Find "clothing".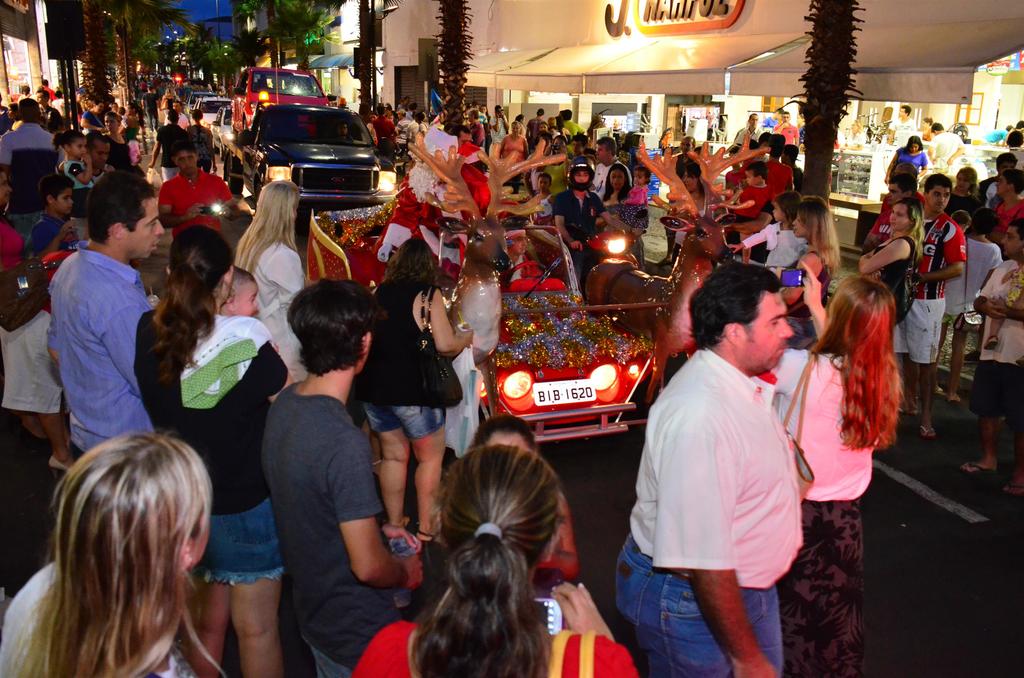
[x1=507, y1=254, x2=531, y2=280].
